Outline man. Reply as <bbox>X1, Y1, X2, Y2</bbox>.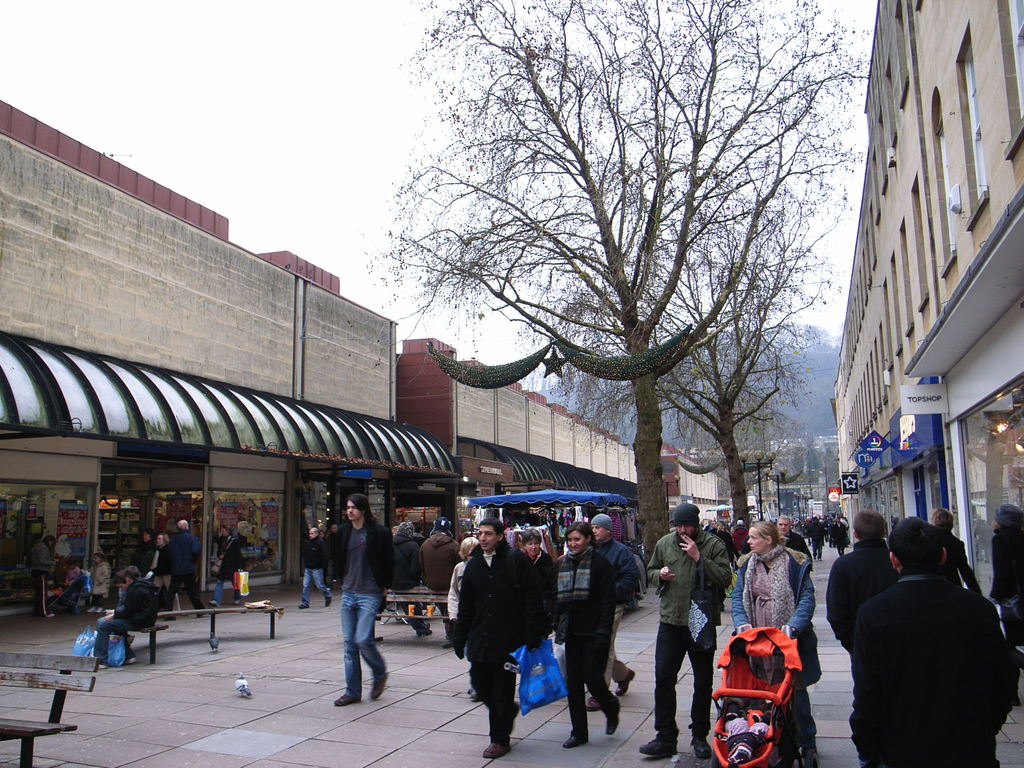
<bbox>327, 522, 340, 545</bbox>.
